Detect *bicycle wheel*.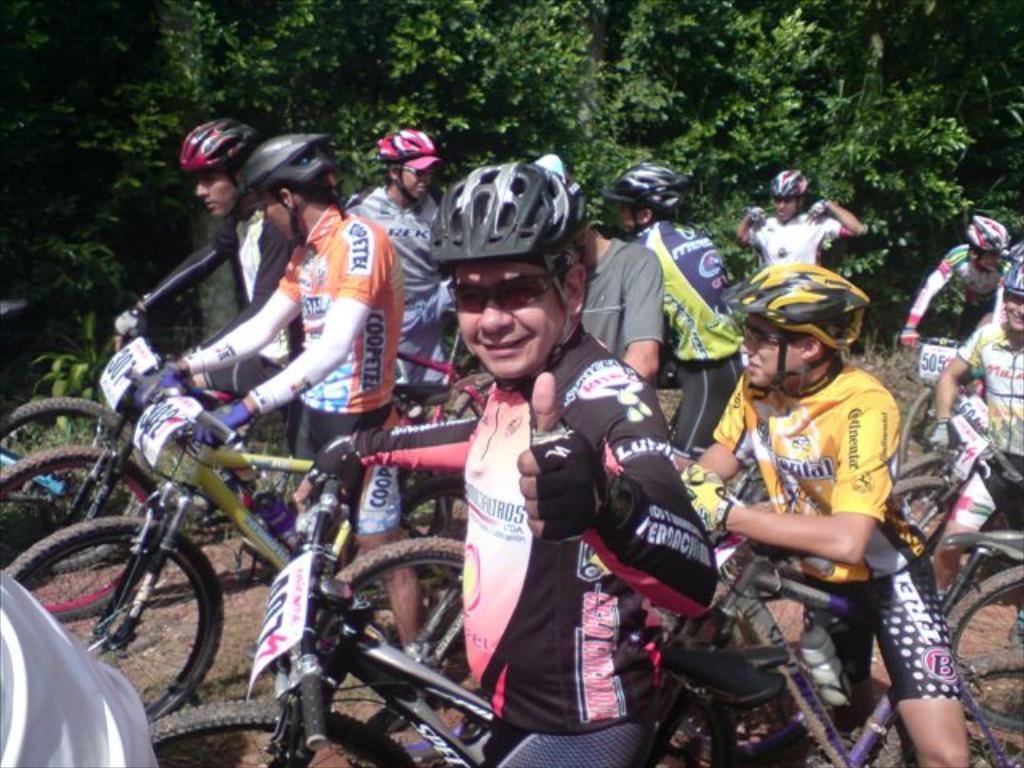
Detected at [952, 562, 1022, 742].
